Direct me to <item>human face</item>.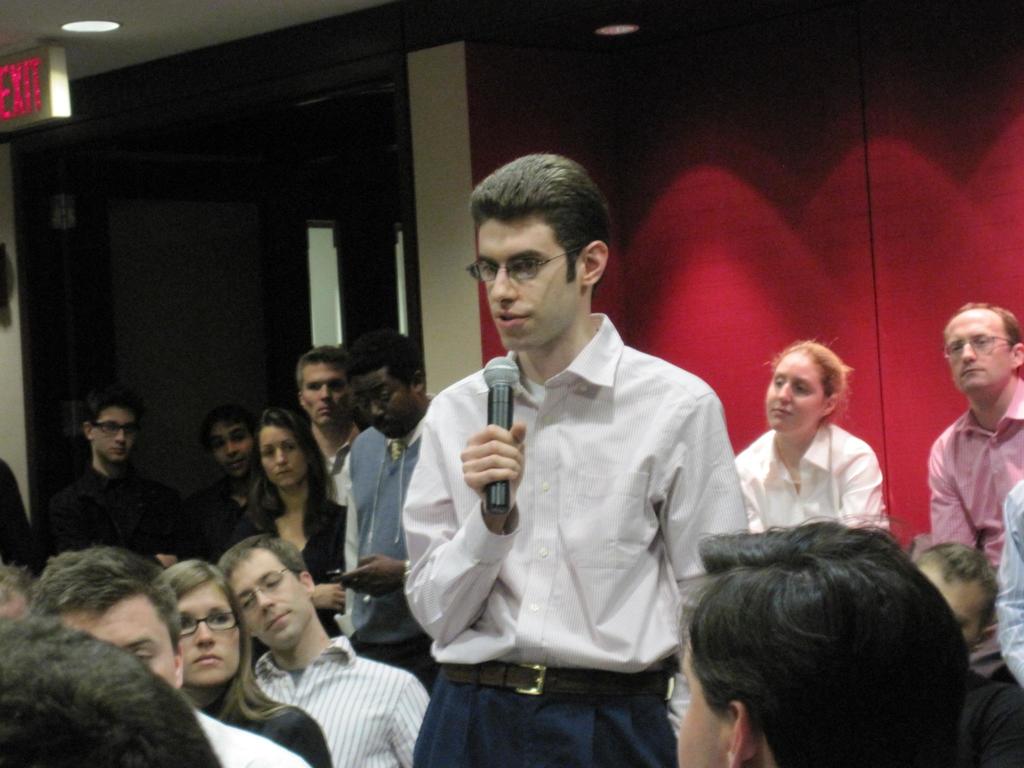
Direction: pyautogui.locateOnScreen(92, 410, 140, 458).
